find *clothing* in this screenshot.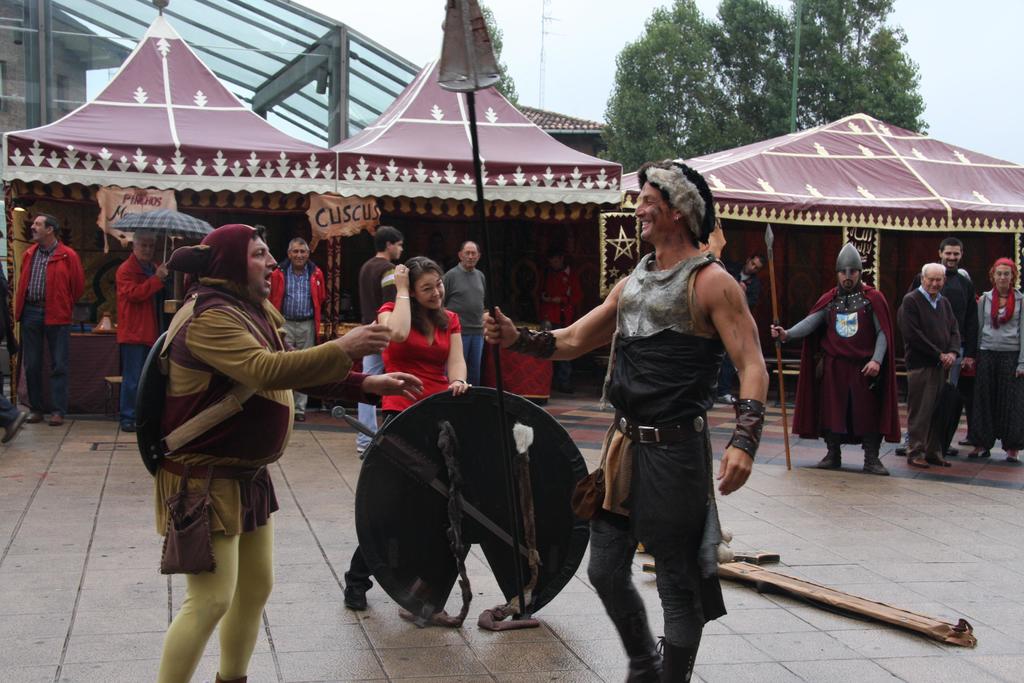
The bounding box for *clothing* is {"left": 786, "top": 277, "right": 902, "bottom": 447}.
